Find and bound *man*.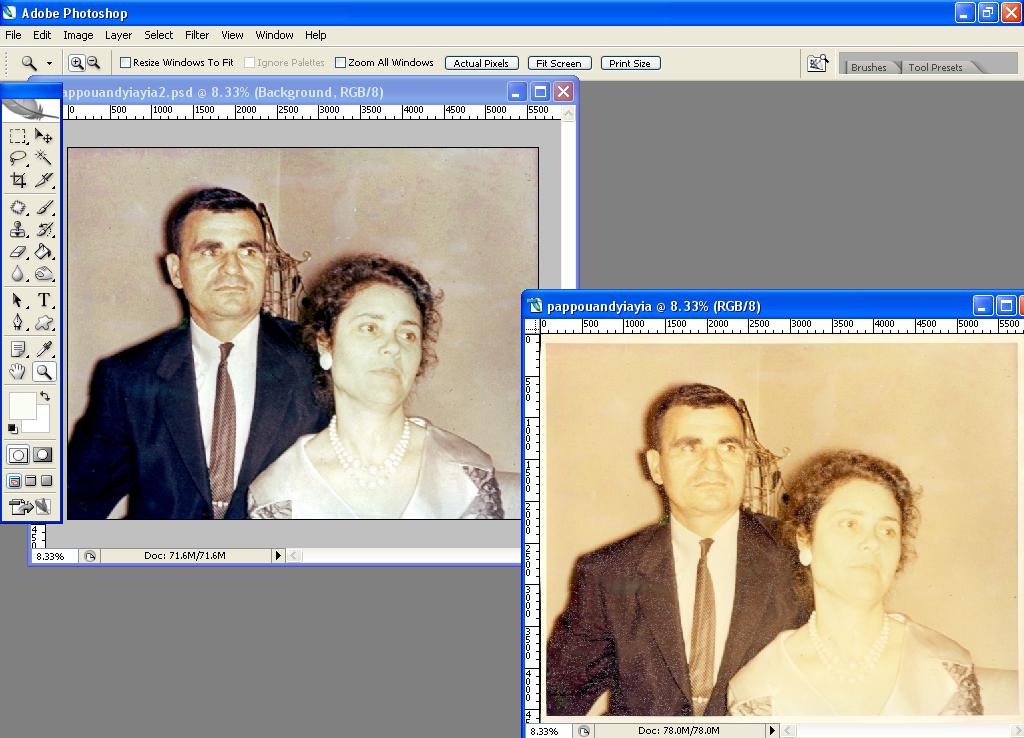
Bound: (72, 192, 332, 548).
